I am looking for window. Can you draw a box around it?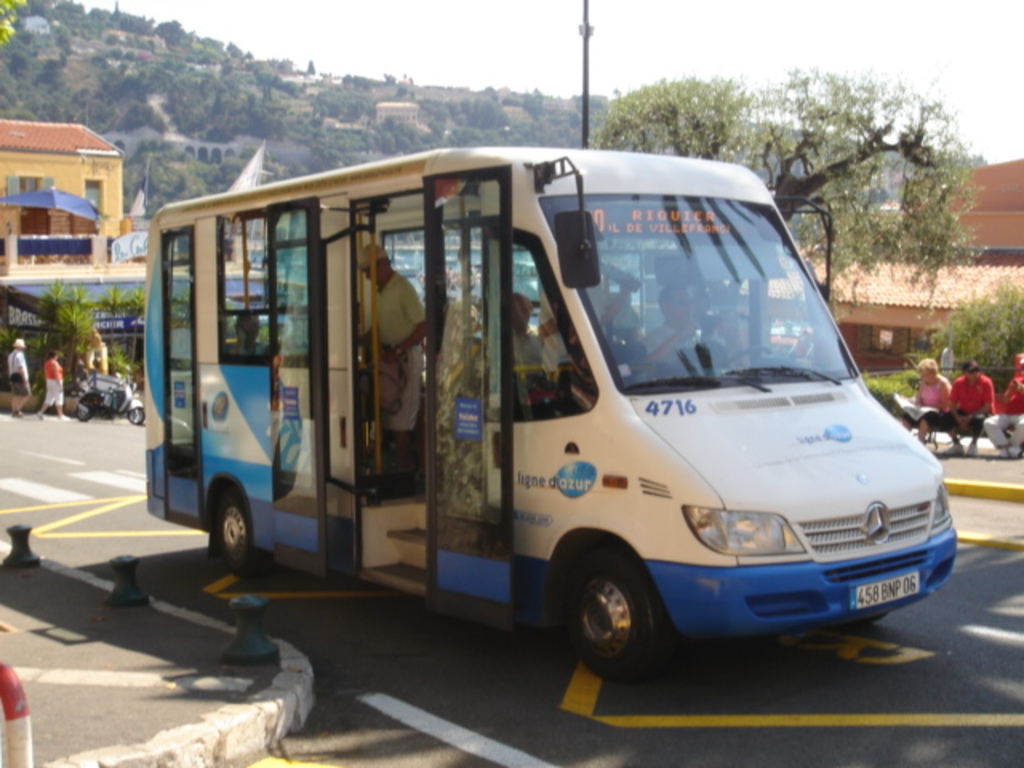
Sure, the bounding box is {"x1": 270, "y1": 210, "x2": 307, "y2": 520}.
